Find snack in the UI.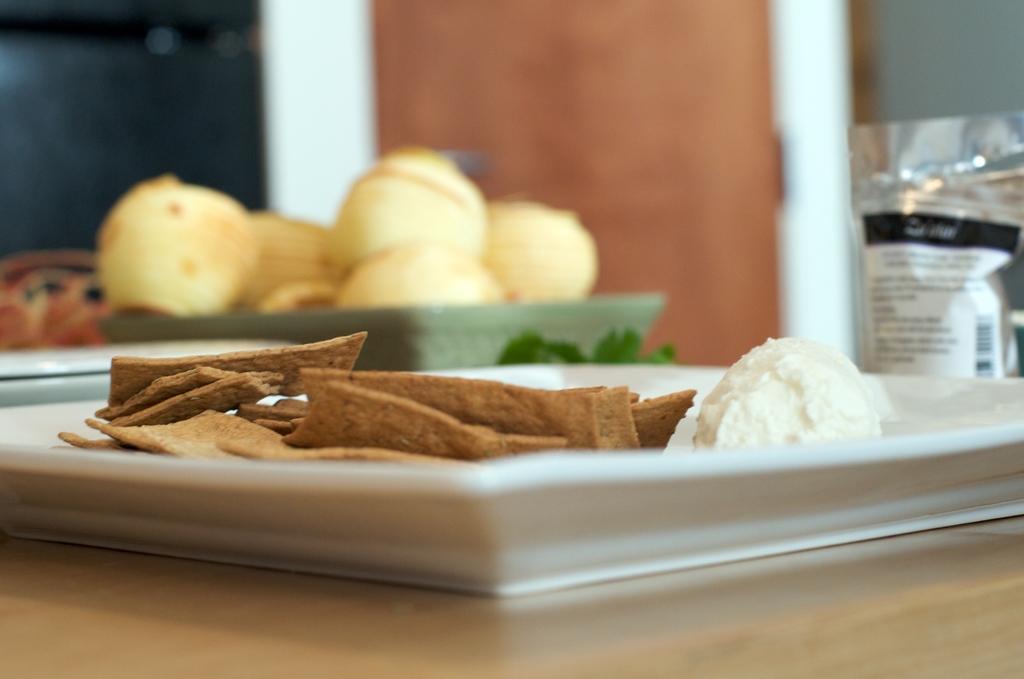
UI element at region(94, 134, 609, 313).
